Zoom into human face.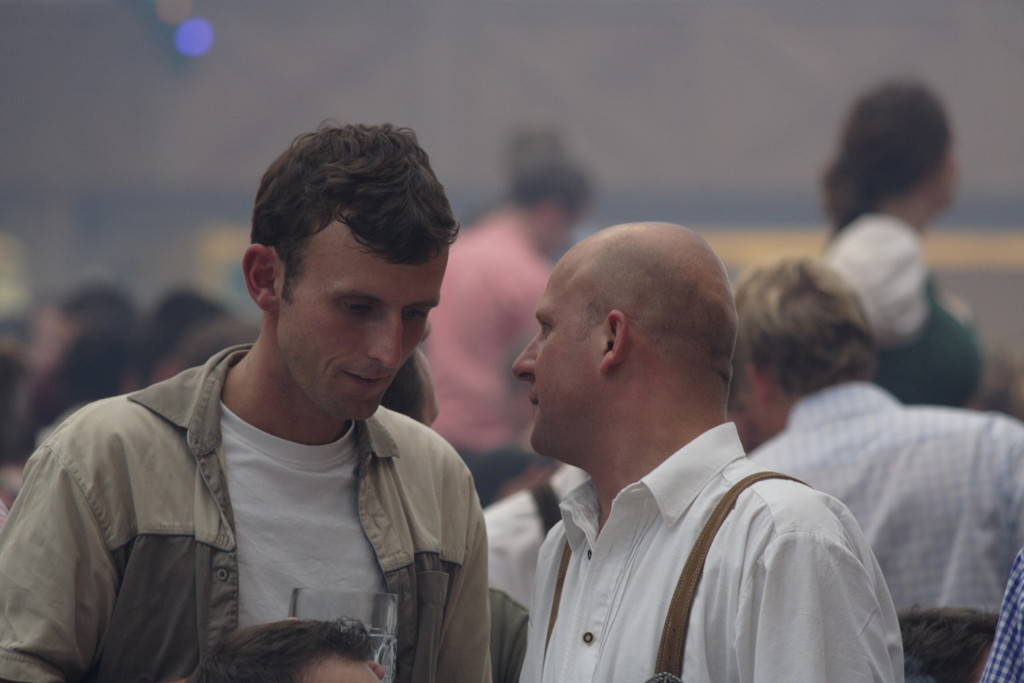
Zoom target: <box>547,209,585,252</box>.
